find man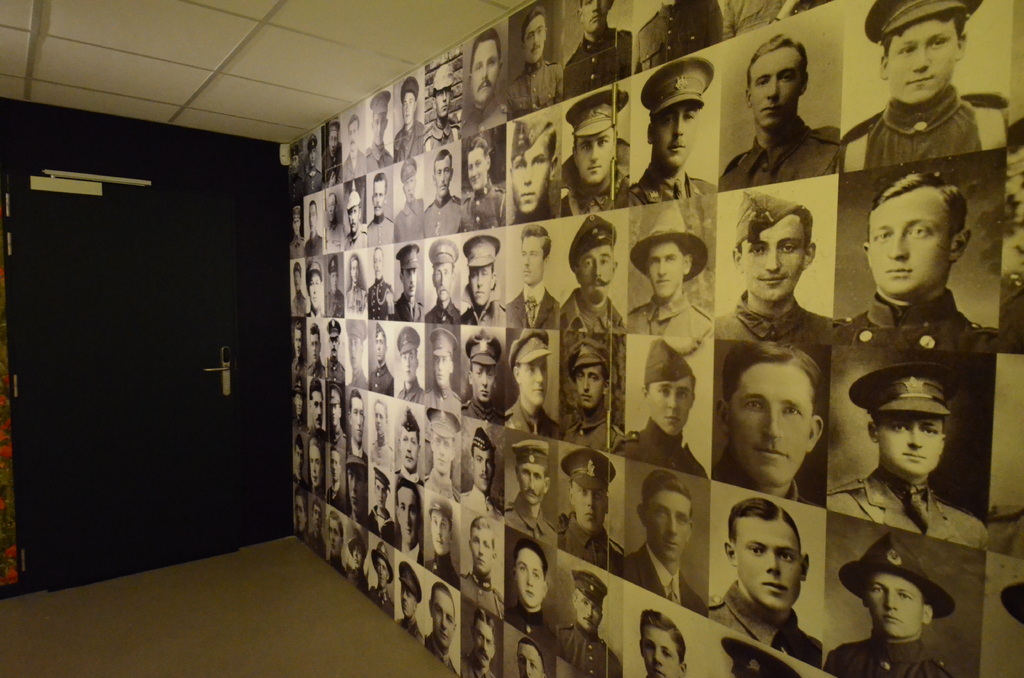
[462, 234, 504, 334]
